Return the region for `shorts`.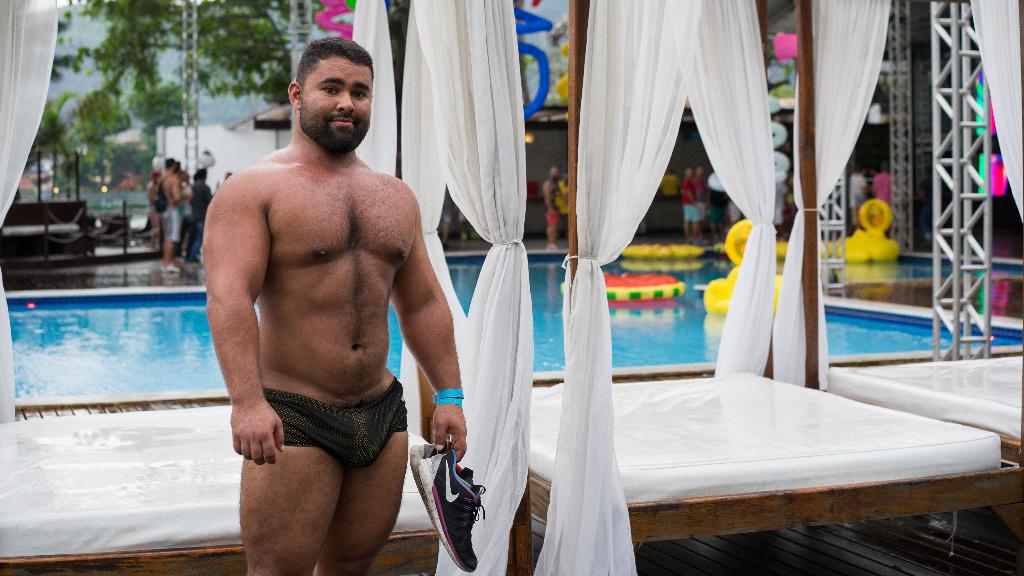
box(682, 205, 698, 225).
